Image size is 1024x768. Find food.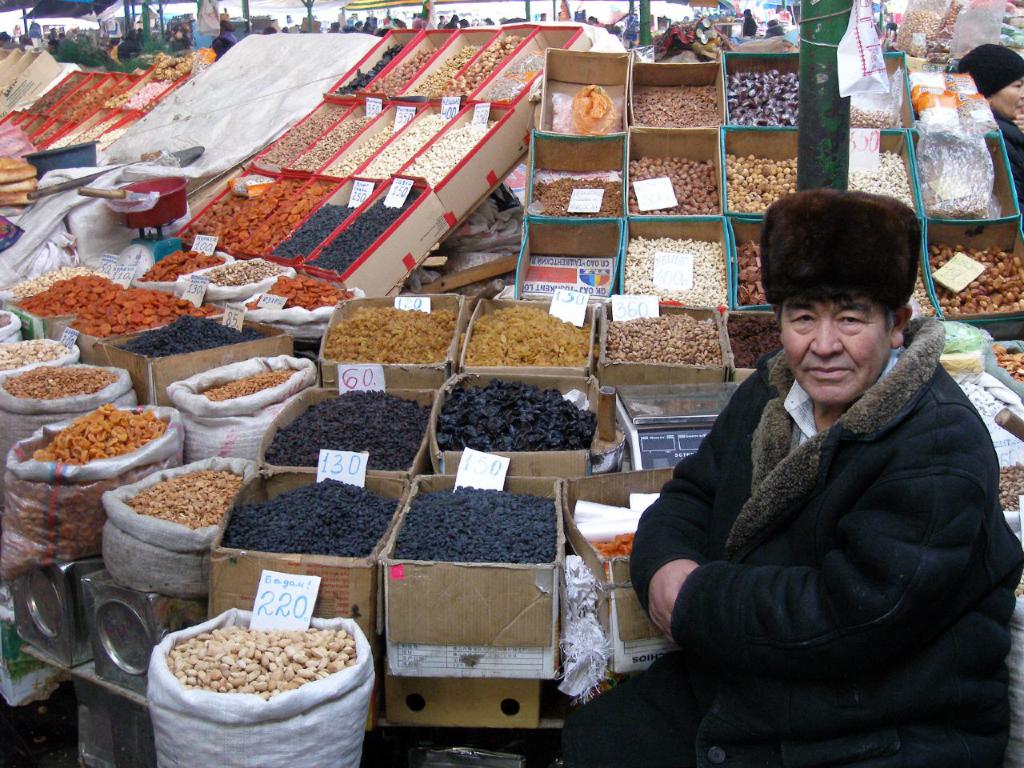
locate(925, 239, 1023, 314).
